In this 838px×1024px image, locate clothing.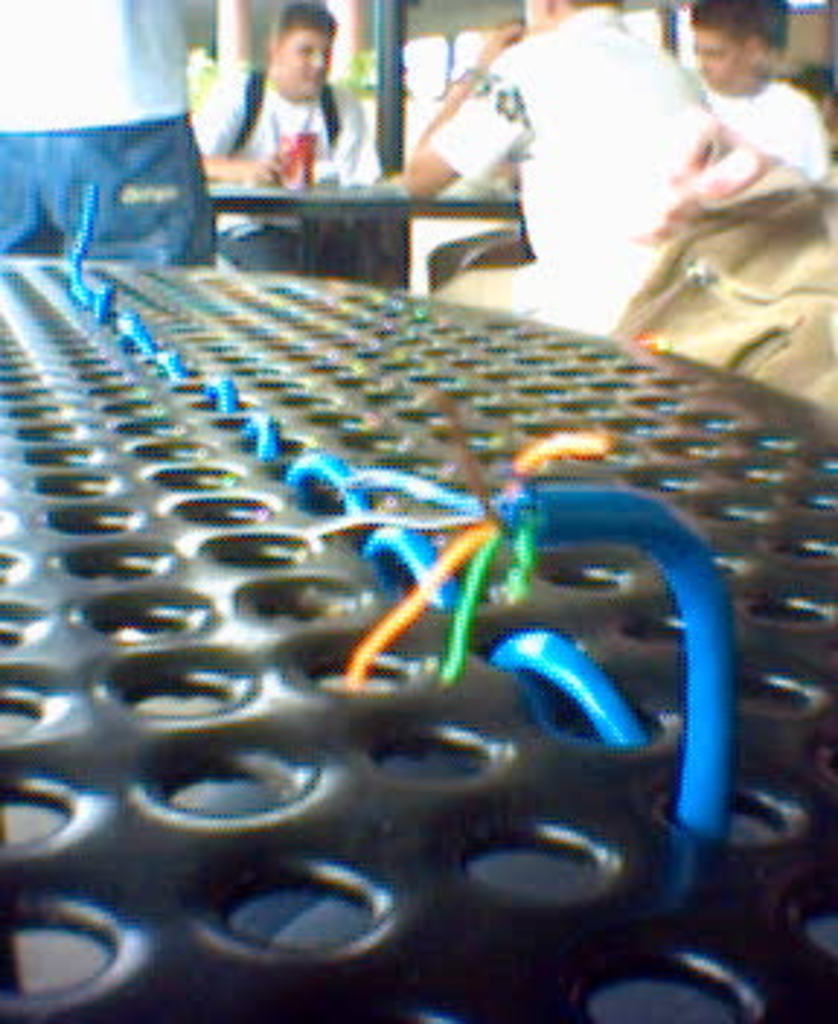
Bounding box: BBox(713, 79, 803, 183).
